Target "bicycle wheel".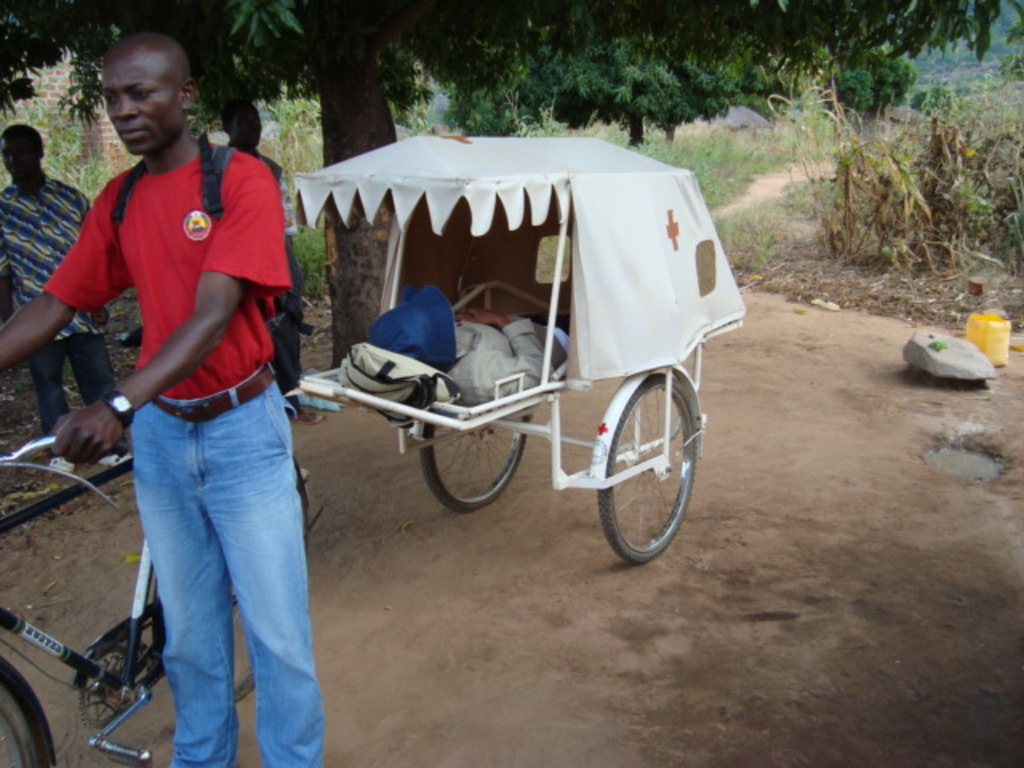
Target region: l=0, t=656, r=54, b=766.
